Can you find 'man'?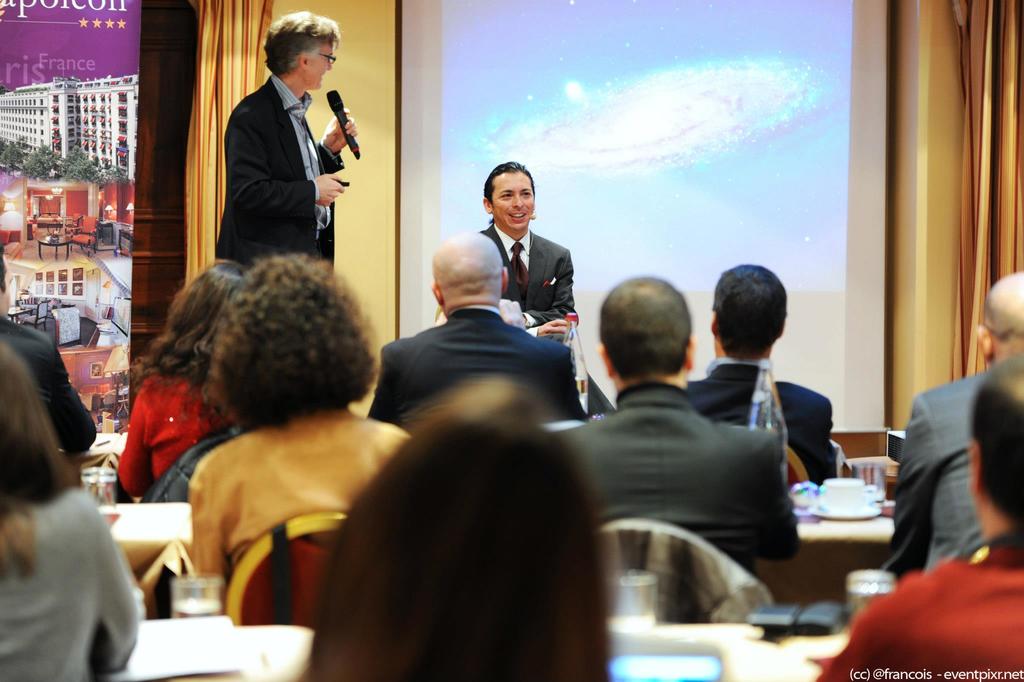
Yes, bounding box: locate(205, 8, 358, 299).
